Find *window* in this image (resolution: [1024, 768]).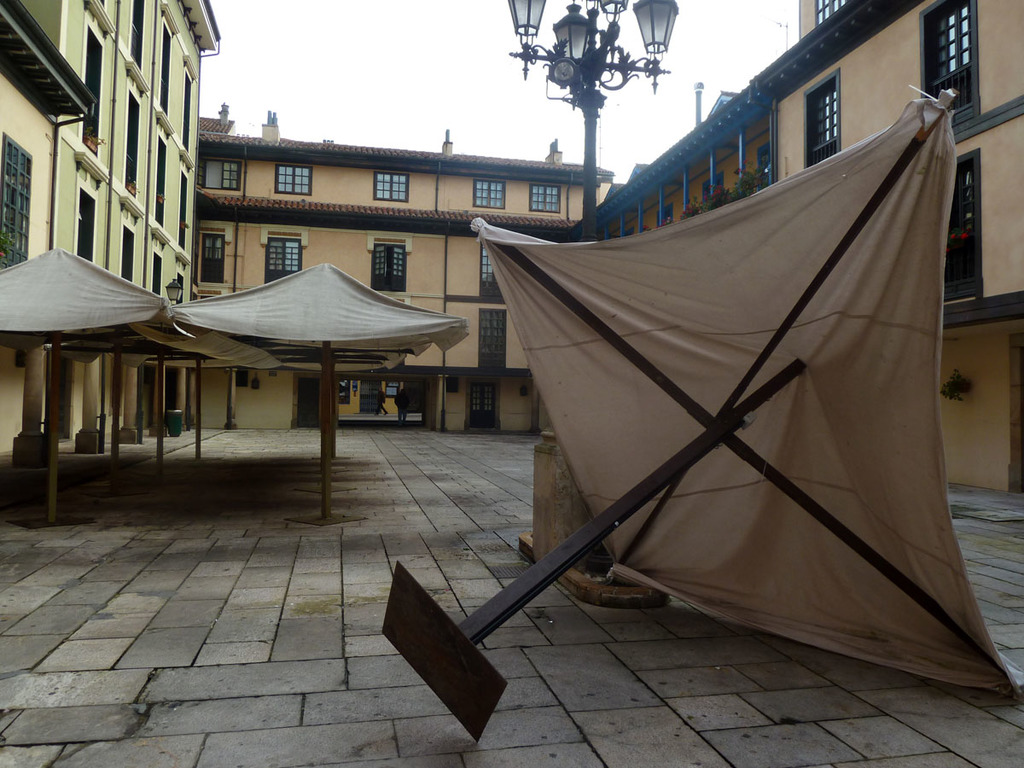
left=468, top=374, right=502, bottom=437.
